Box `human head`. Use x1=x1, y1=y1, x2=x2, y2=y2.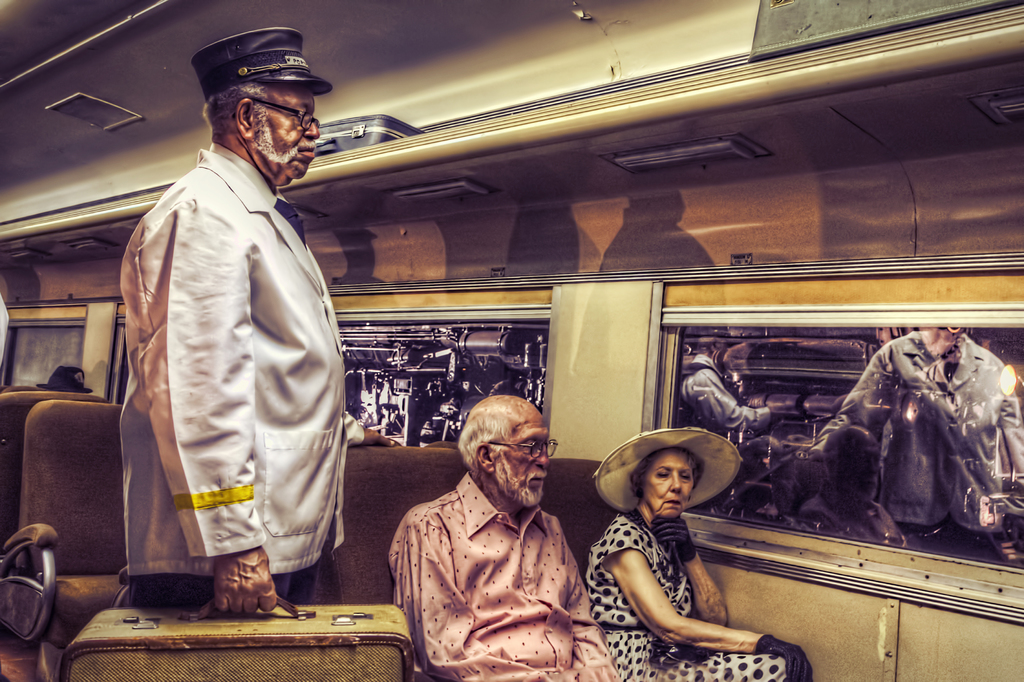
x1=38, y1=365, x2=94, y2=393.
